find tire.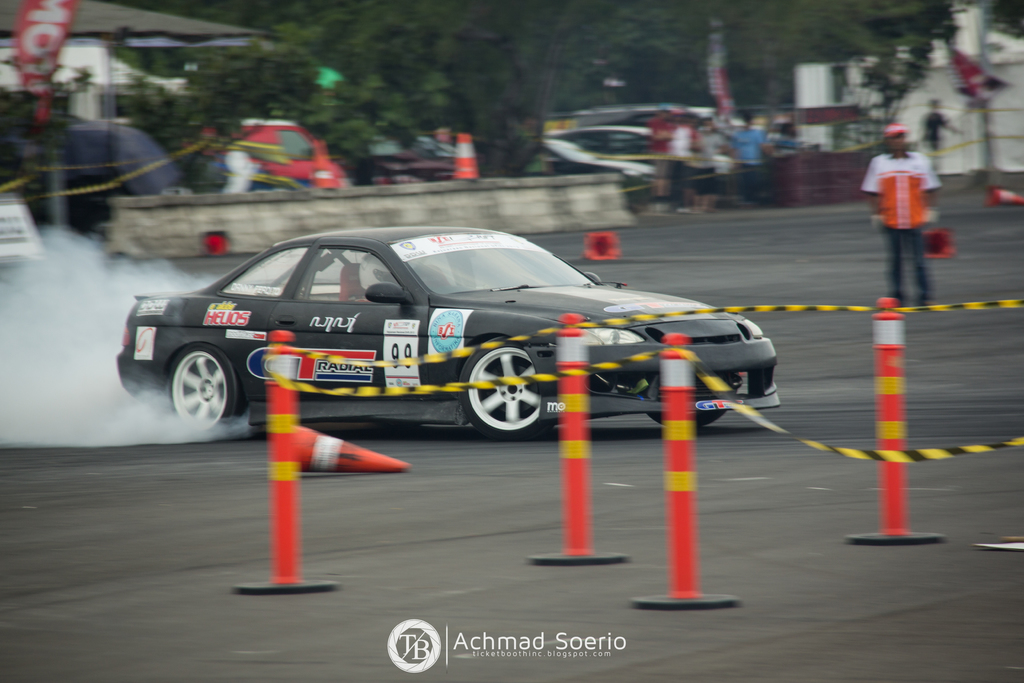
bbox=[453, 335, 543, 436].
